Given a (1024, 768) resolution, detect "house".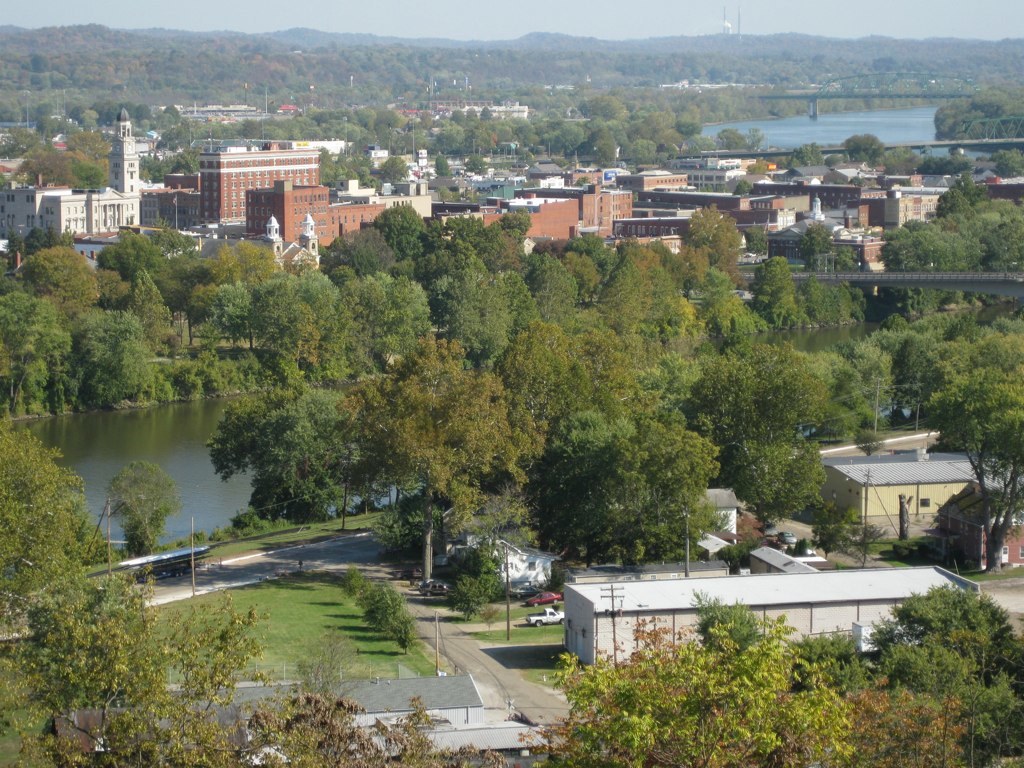
pyautogui.locateOnScreen(820, 442, 994, 524).
